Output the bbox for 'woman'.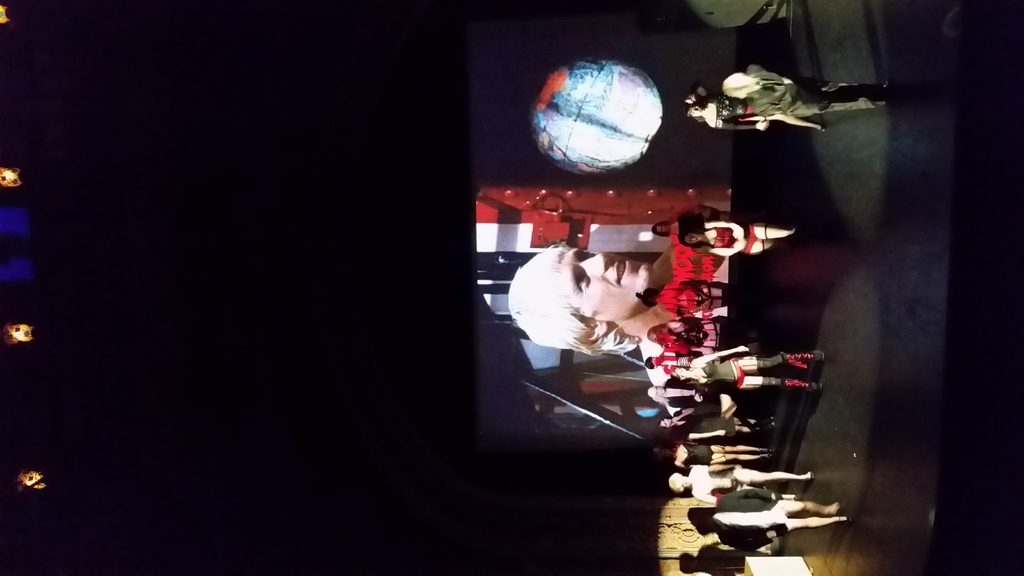
721, 63, 898, 130.
